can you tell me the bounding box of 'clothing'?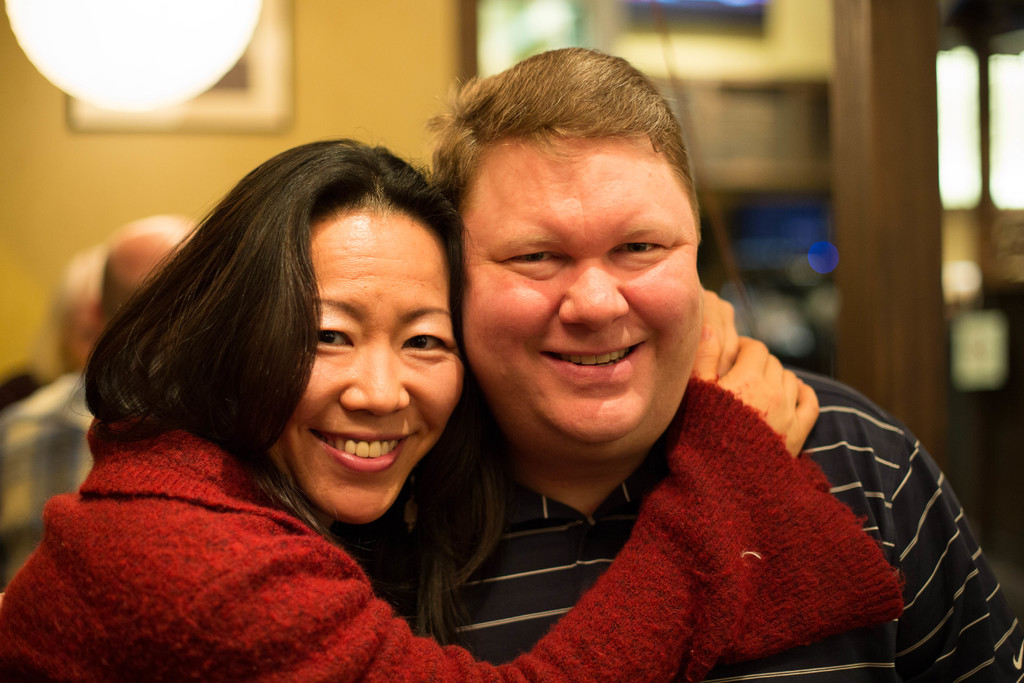
(0,375,902,680).
